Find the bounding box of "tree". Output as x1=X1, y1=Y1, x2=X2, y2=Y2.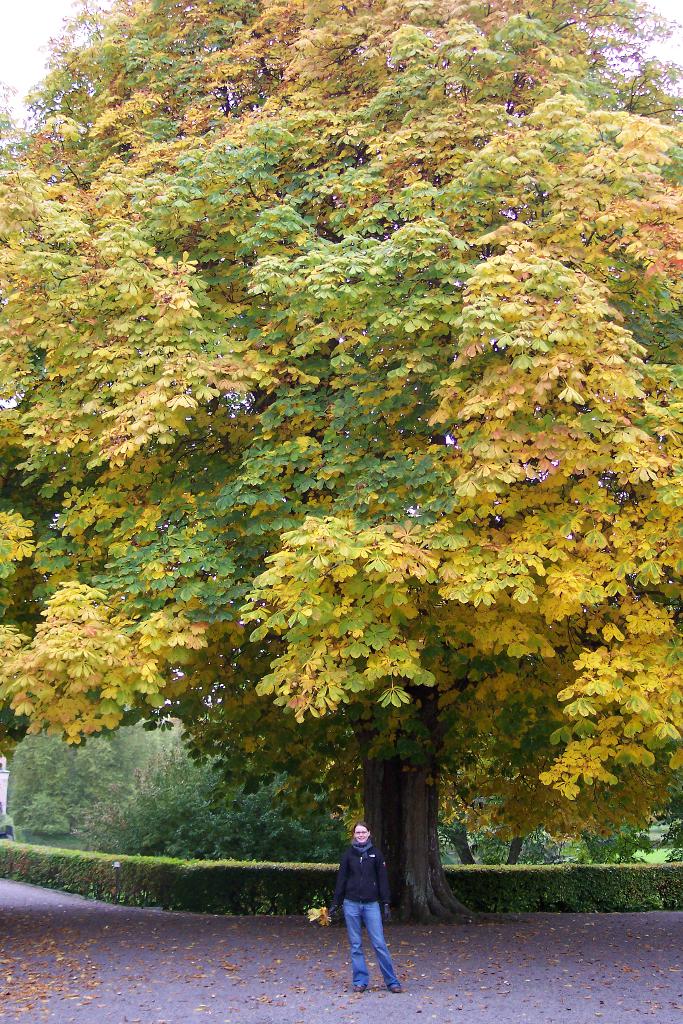
x1=565, y1=814, x2=646, y2=867.
